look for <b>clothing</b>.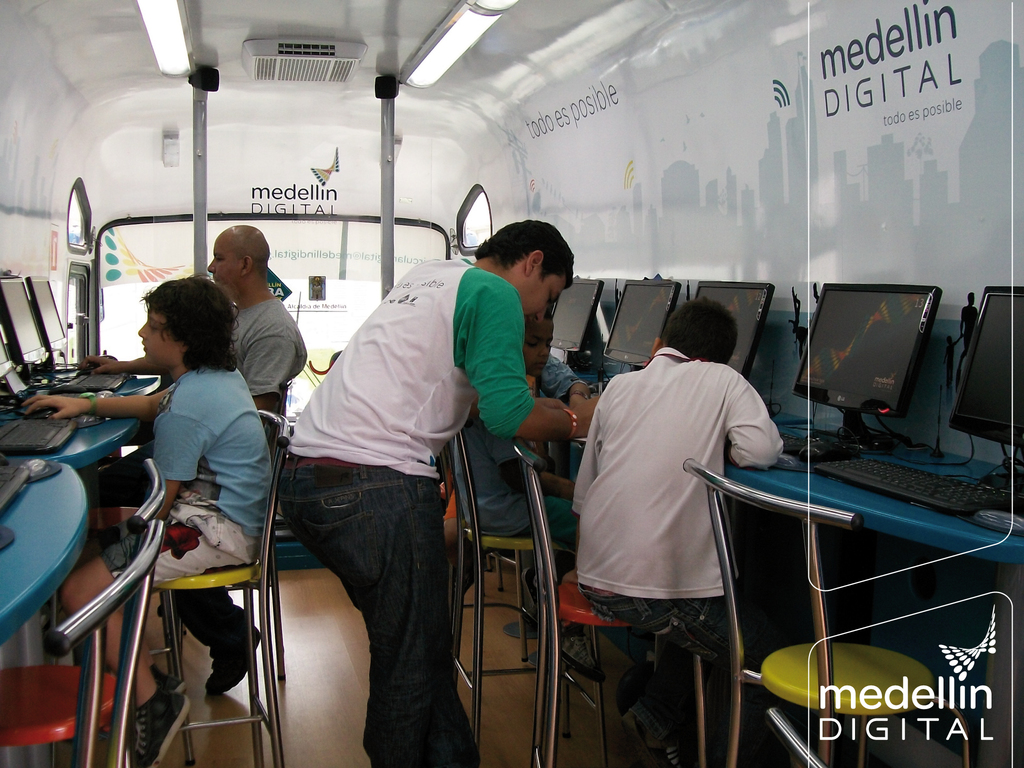
Found: 173:296:310:658.
